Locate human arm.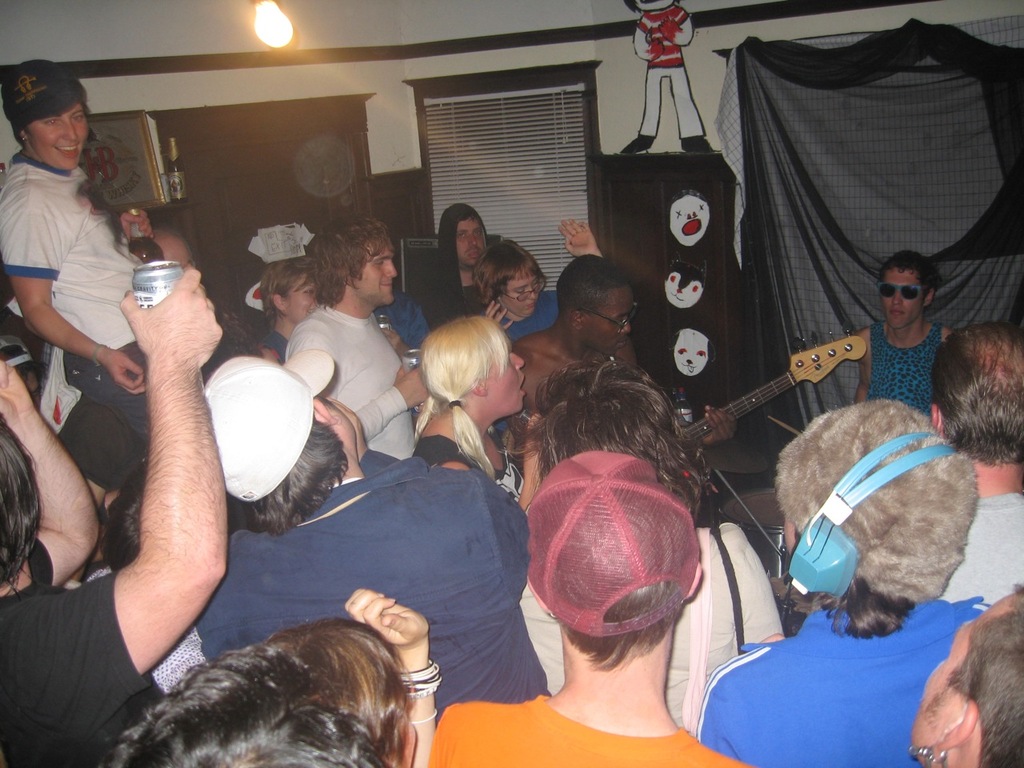
Bounding box: [x1=658, y1=6, x2=694, y2=46].
